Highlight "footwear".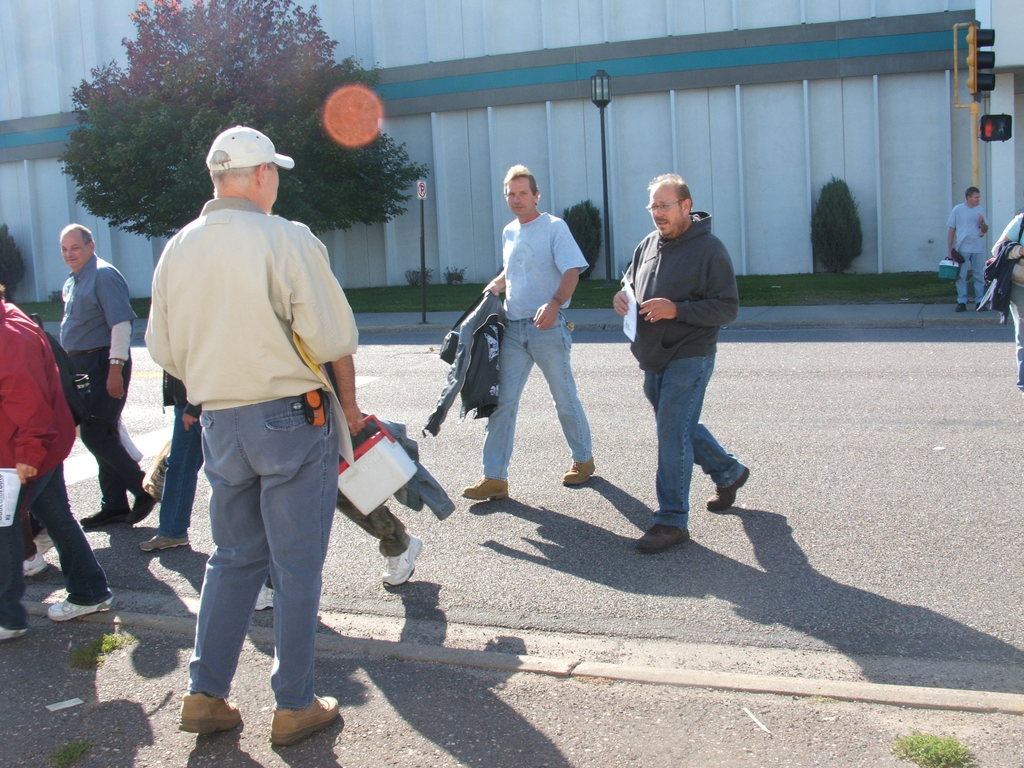
Highlighted region: {"left": 382, "top": 534, "right": 422, "bottom": 586}.
